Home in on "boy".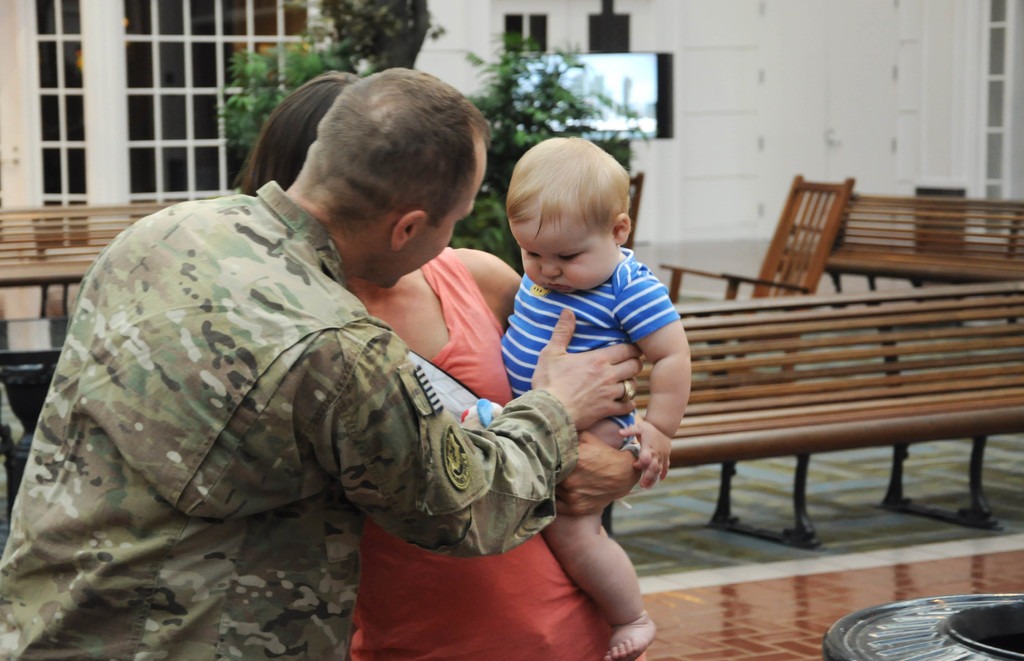
Homed in at detection(500, 135, 698, 660).
